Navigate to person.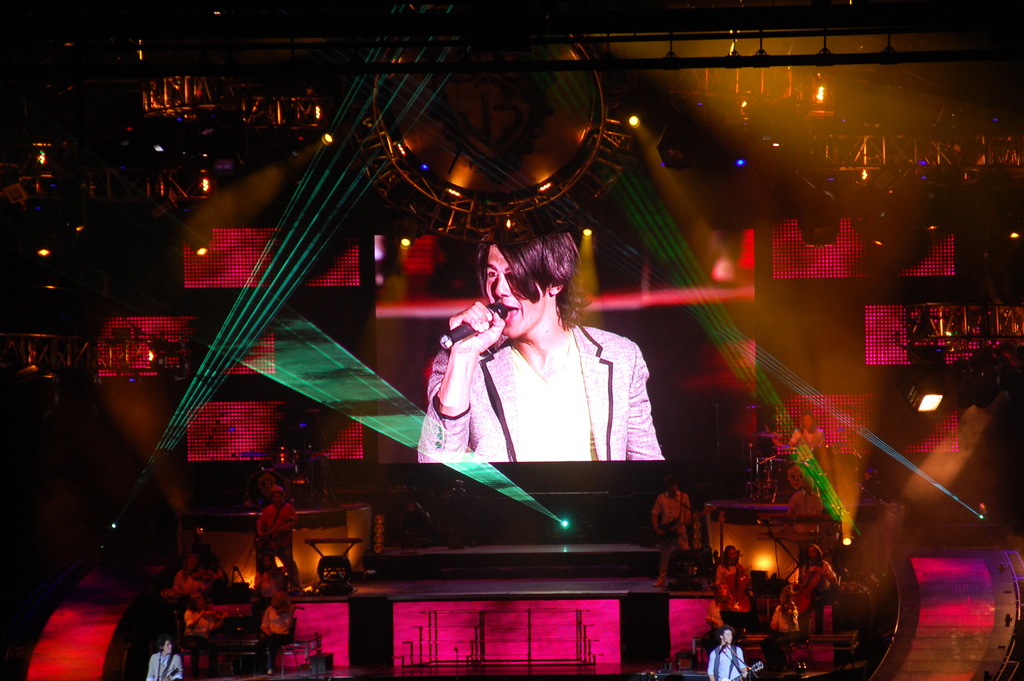
Navigation target: <bbox>770, 543, 837, 621</bbox>.
